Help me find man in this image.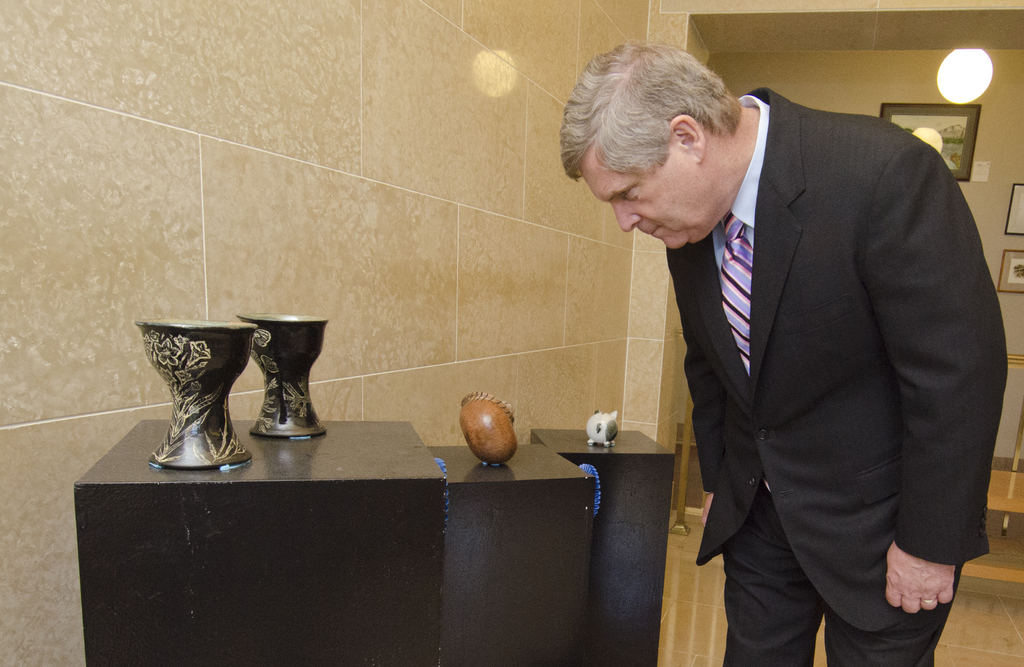
Found it: 559, 17, 1003, 662.
